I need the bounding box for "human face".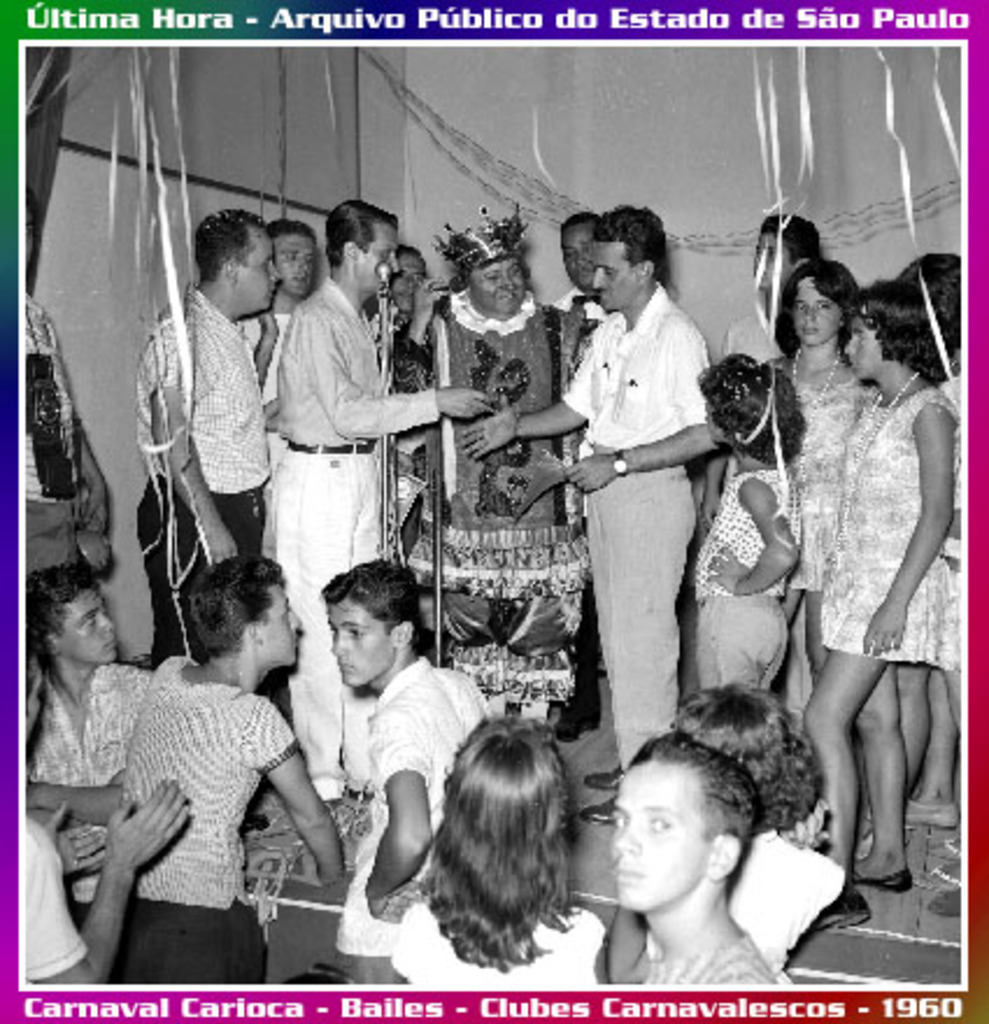
Here it is: [x1=589, y1=240, x2=645, y2=314].
